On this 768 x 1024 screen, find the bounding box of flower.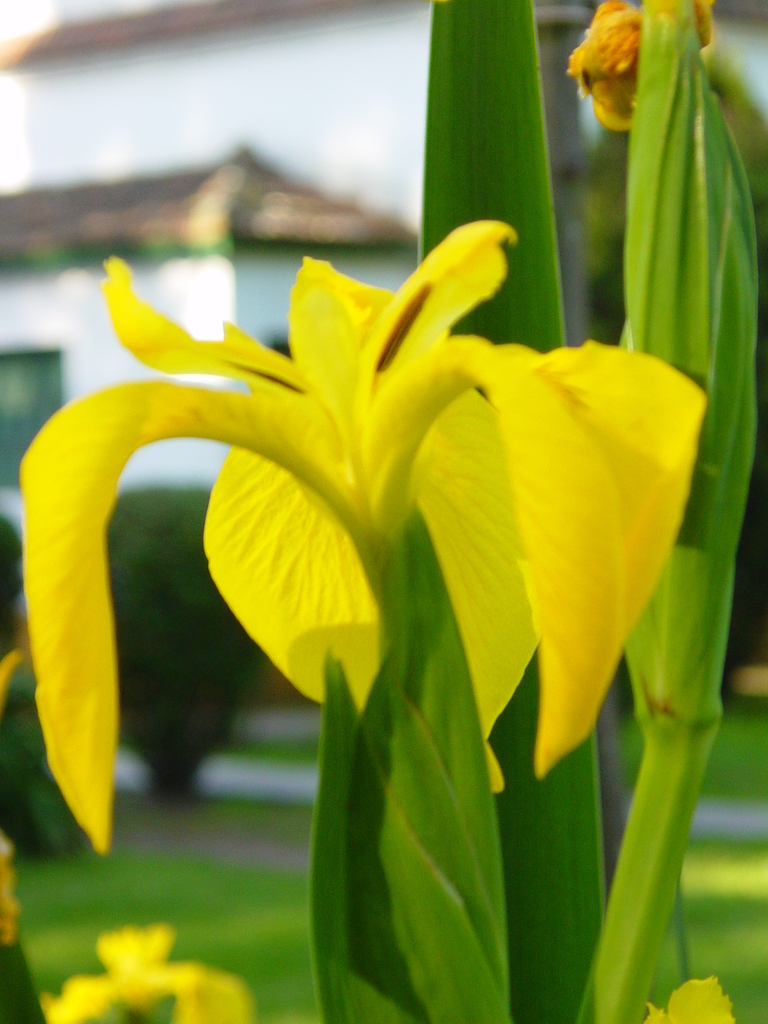
Bounding box: rect(45, 929, 281, 1023).
